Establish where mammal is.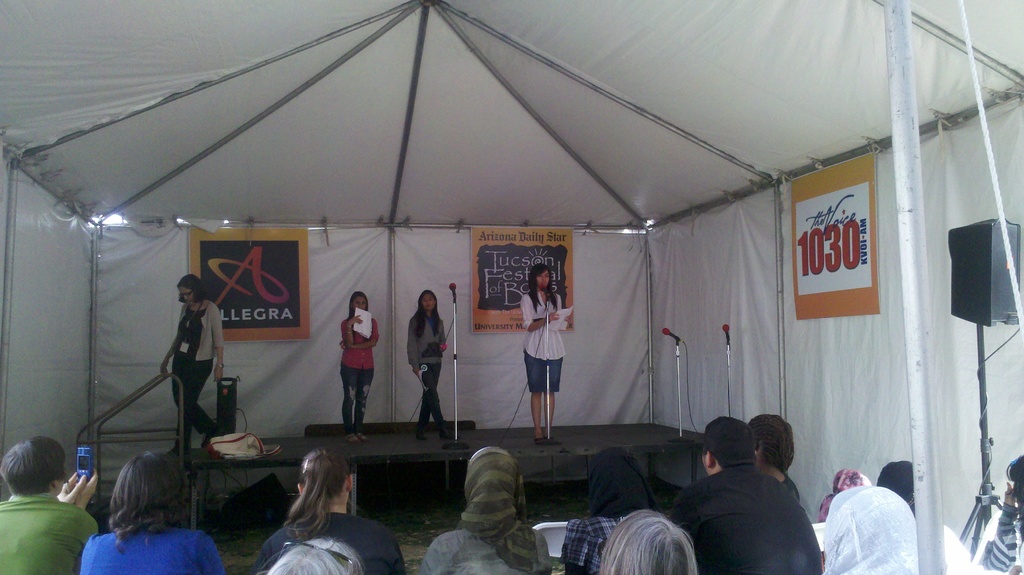
Established at (left=158, top=271, right=221, bottom=448).
